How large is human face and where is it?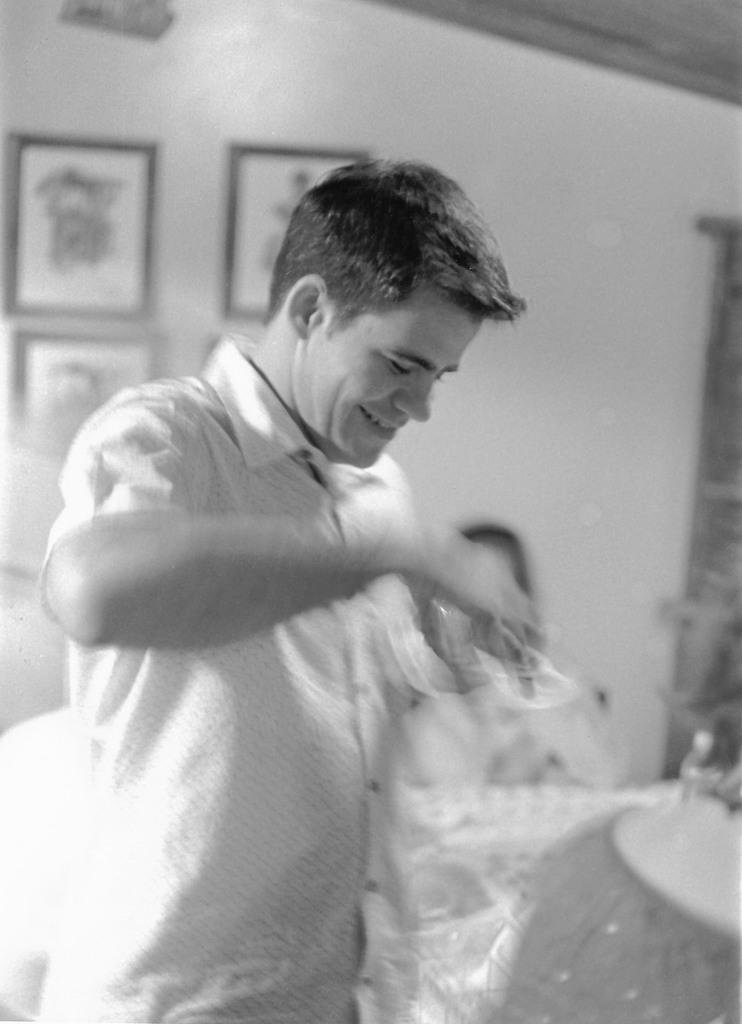
Bounding box: (307,290,481,468).
